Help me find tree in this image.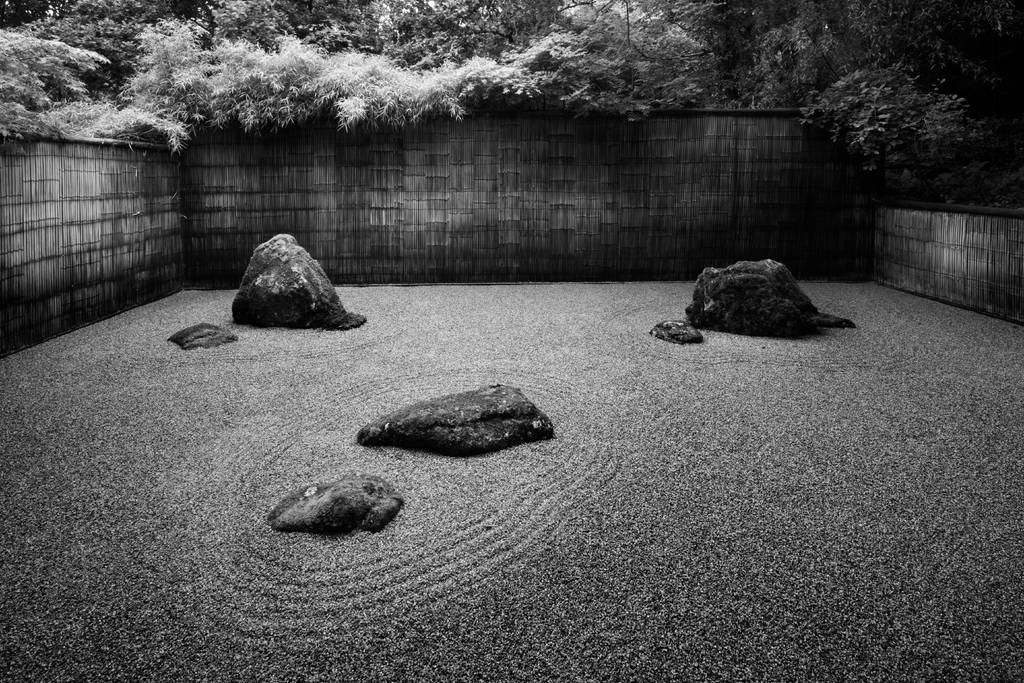
Found it: <region>821, 60, 915, 170</region>.
